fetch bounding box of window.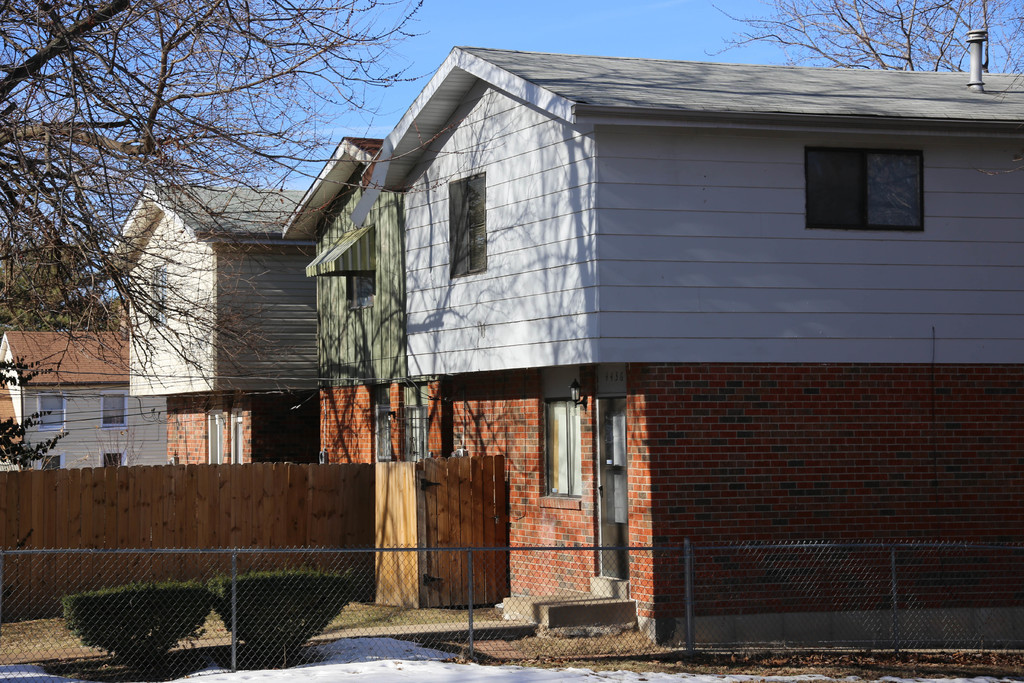
Bbox: 96,448,127,469.
